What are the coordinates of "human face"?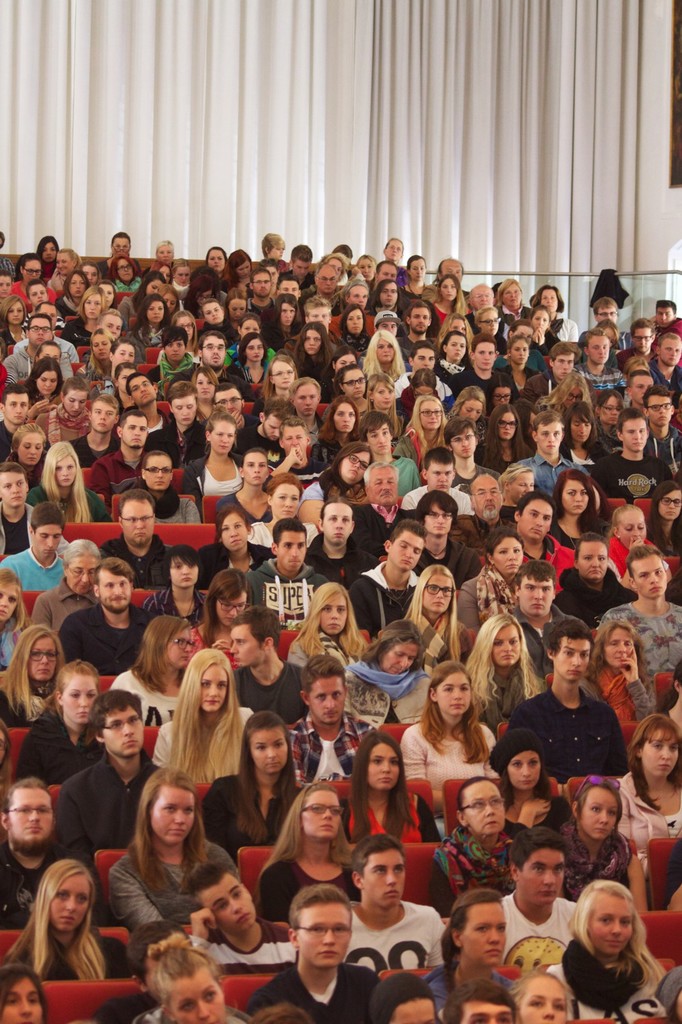
{"x1": 31, "y1": 315, "x2": 50, "y2": 343}.
